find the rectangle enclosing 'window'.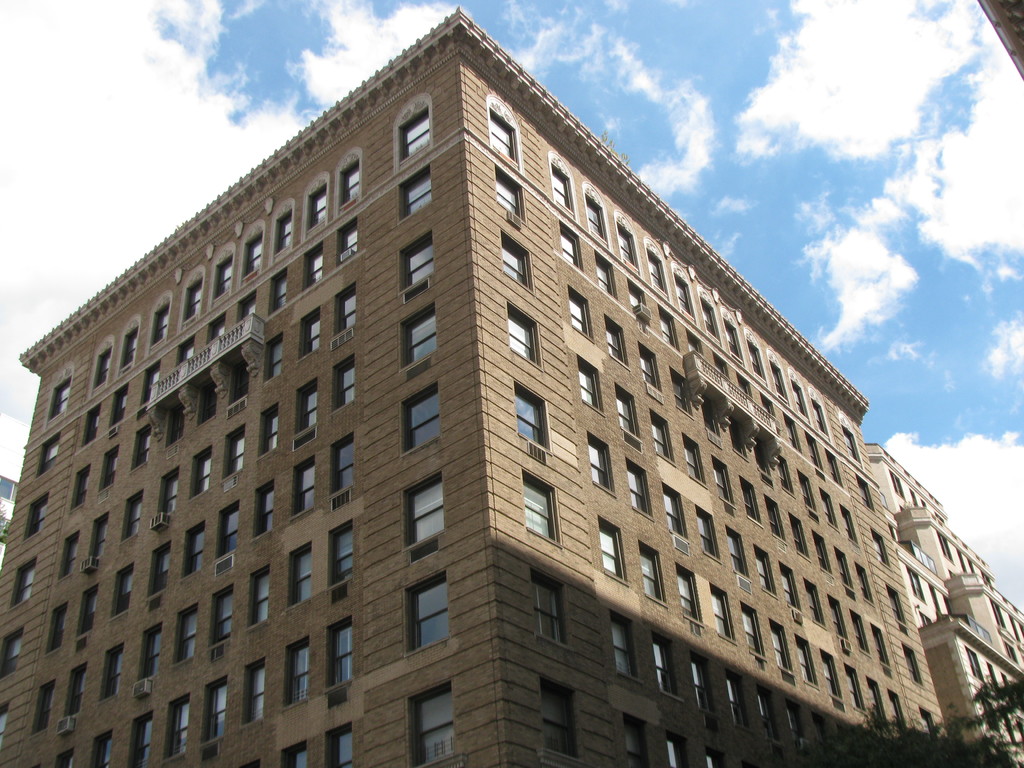
left=152, top=307, right=170, bottom=349.
